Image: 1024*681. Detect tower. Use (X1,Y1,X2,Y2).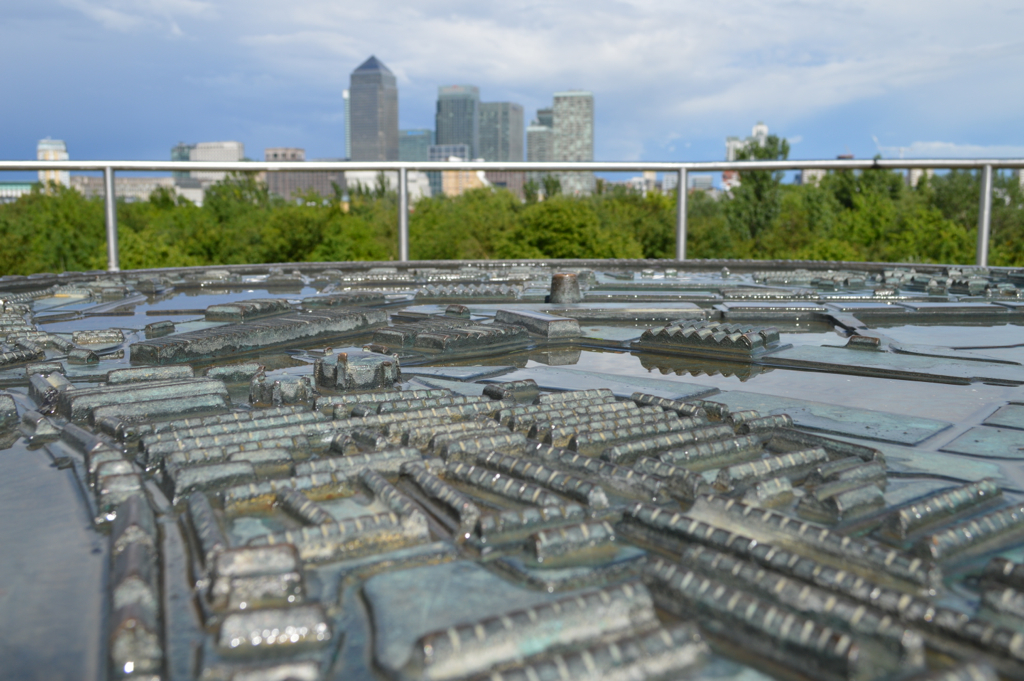
(481,104,529,205).
